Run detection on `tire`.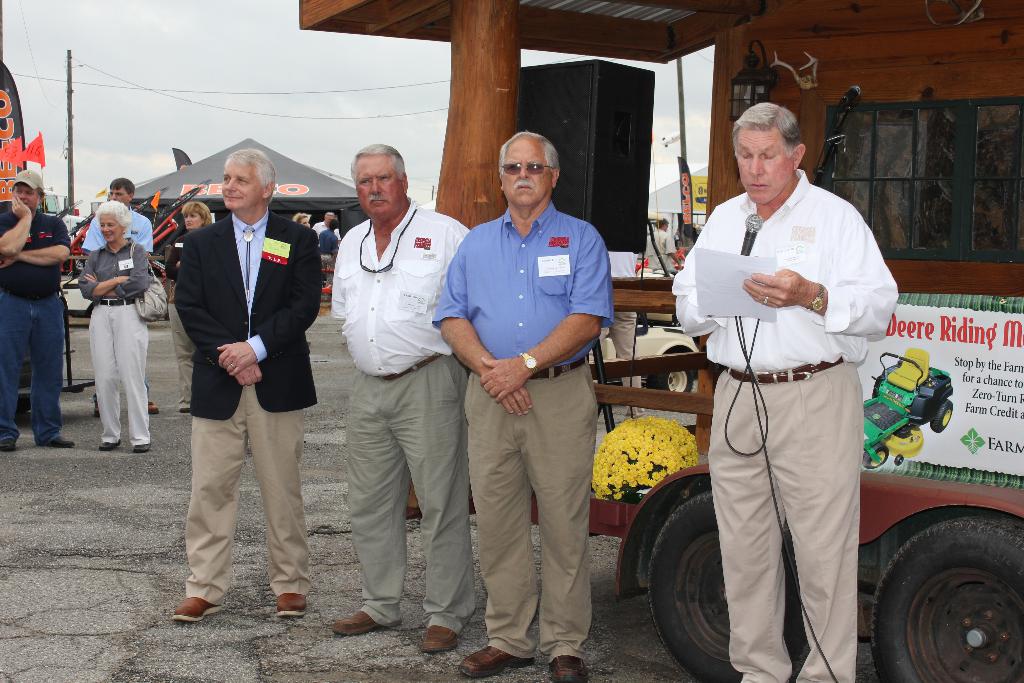
Result: {"x1": 644, "y1": 481, "x2": 808, "y2": 682}.
